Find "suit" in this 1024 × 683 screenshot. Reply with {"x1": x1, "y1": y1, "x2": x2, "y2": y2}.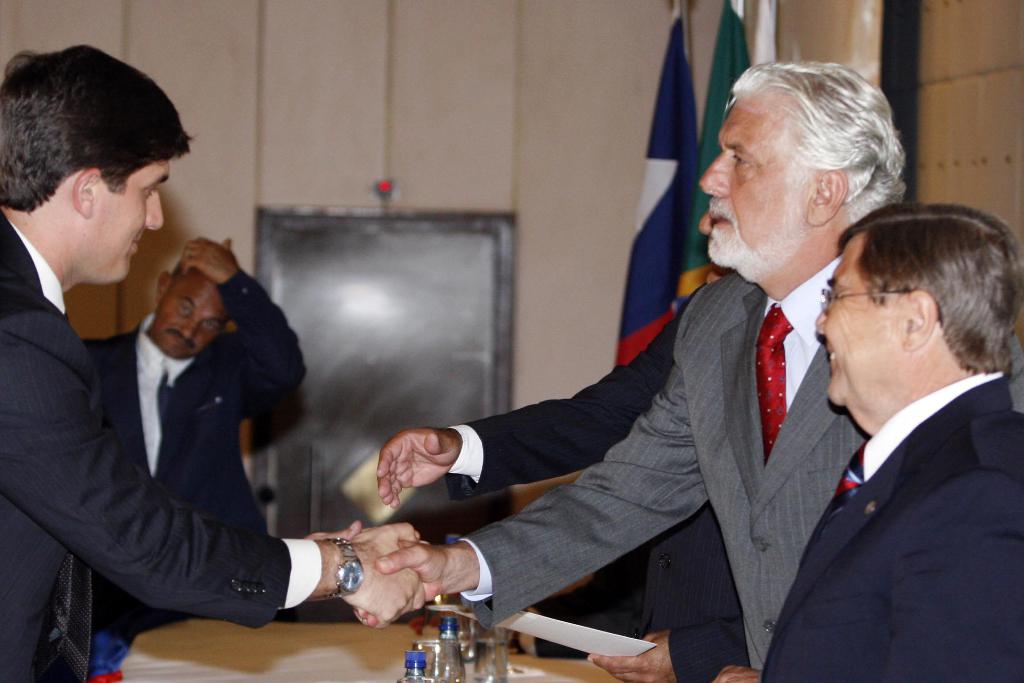
{"x1": 82, "y1": 269, "x2": 310, "y2": 644}.
